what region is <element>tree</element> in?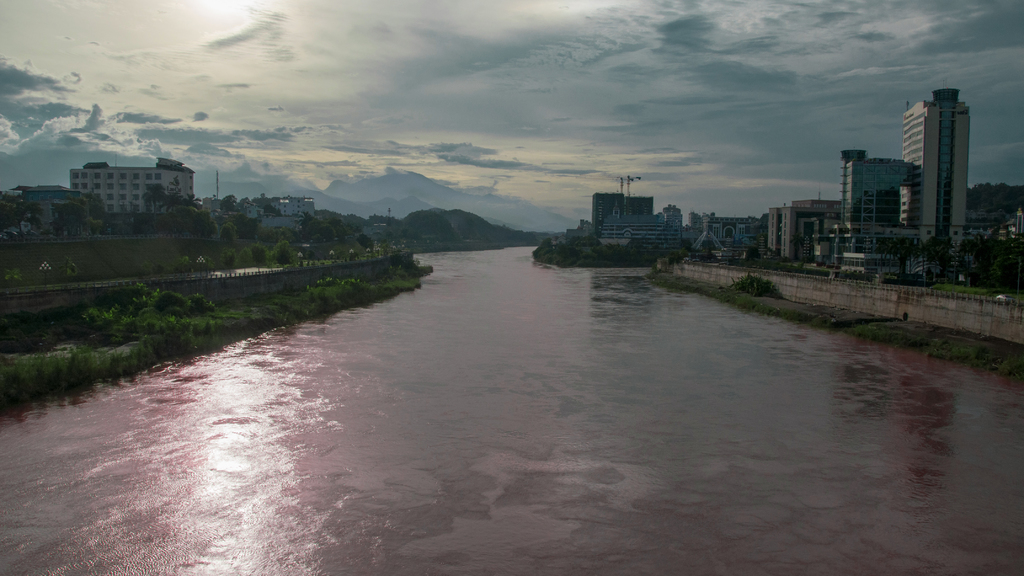
1 264 27 291.
